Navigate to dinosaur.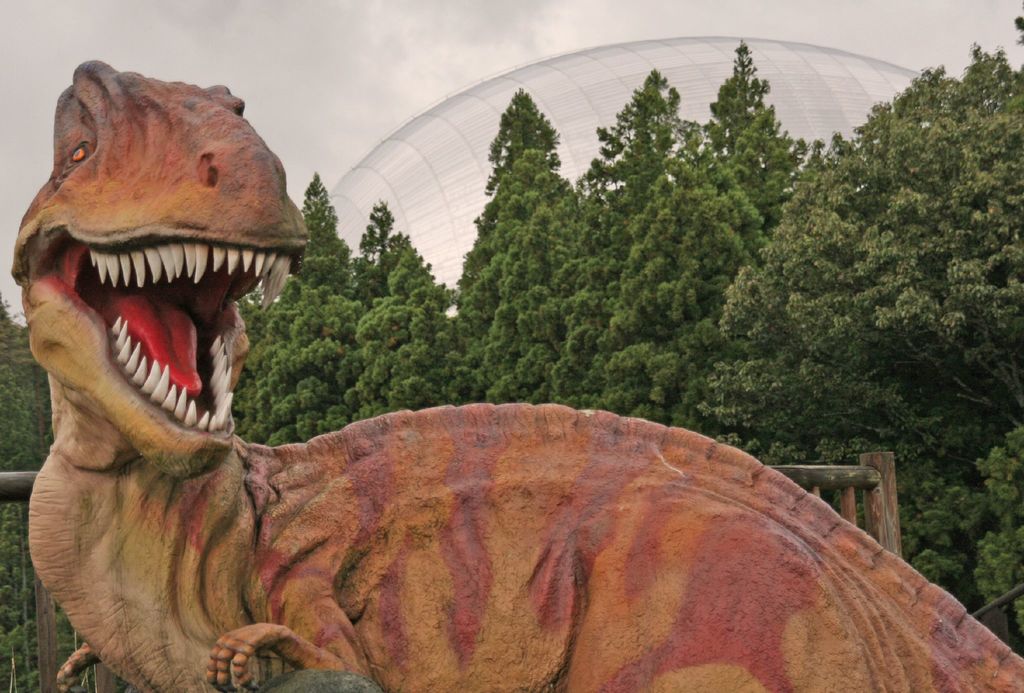
Navigation target: pyautogui.locateOnScreen(9, 57, 1023, 692).
